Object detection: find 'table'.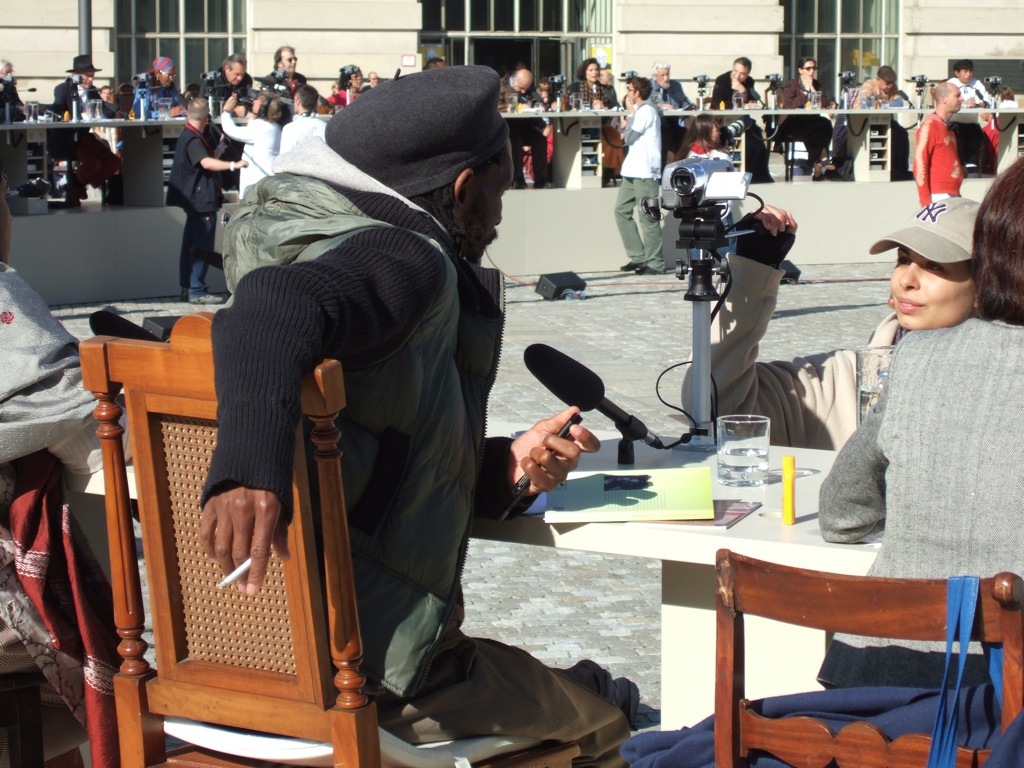
rect(482, 414, 961, 740).
